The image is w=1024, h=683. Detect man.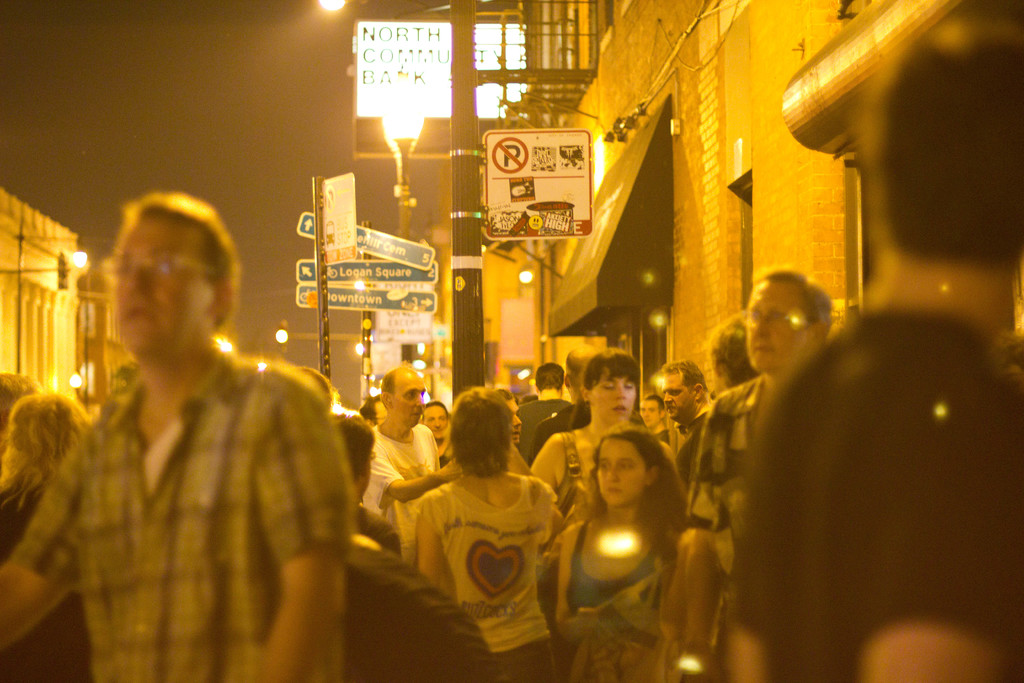
Detection: BBox(660, 356, 708, 476).
